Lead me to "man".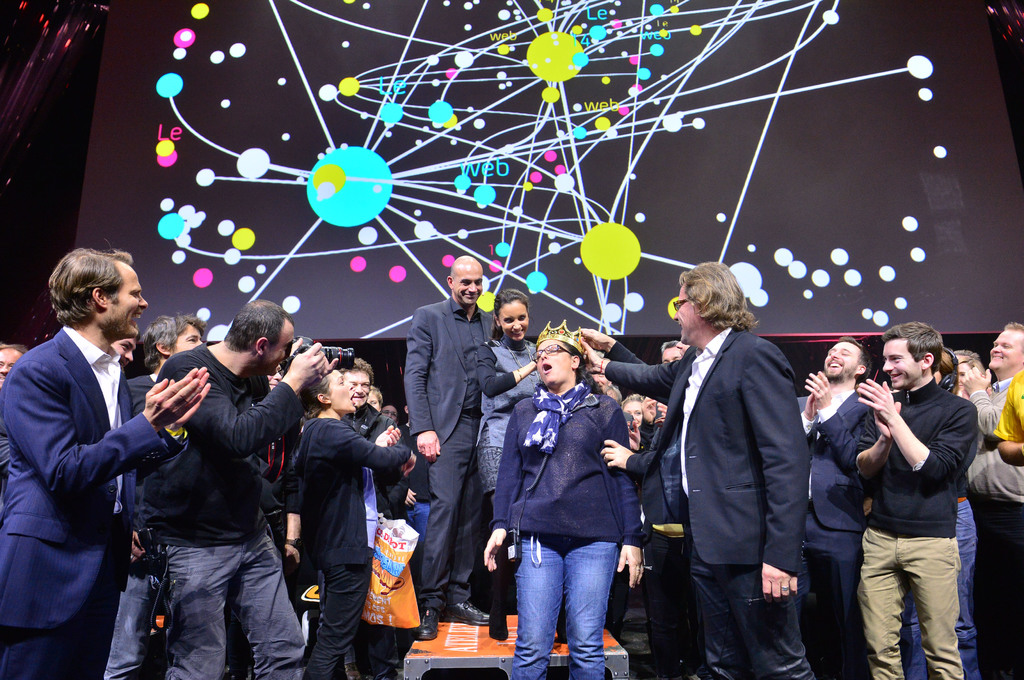
Lead to 961,319,1023,679.
